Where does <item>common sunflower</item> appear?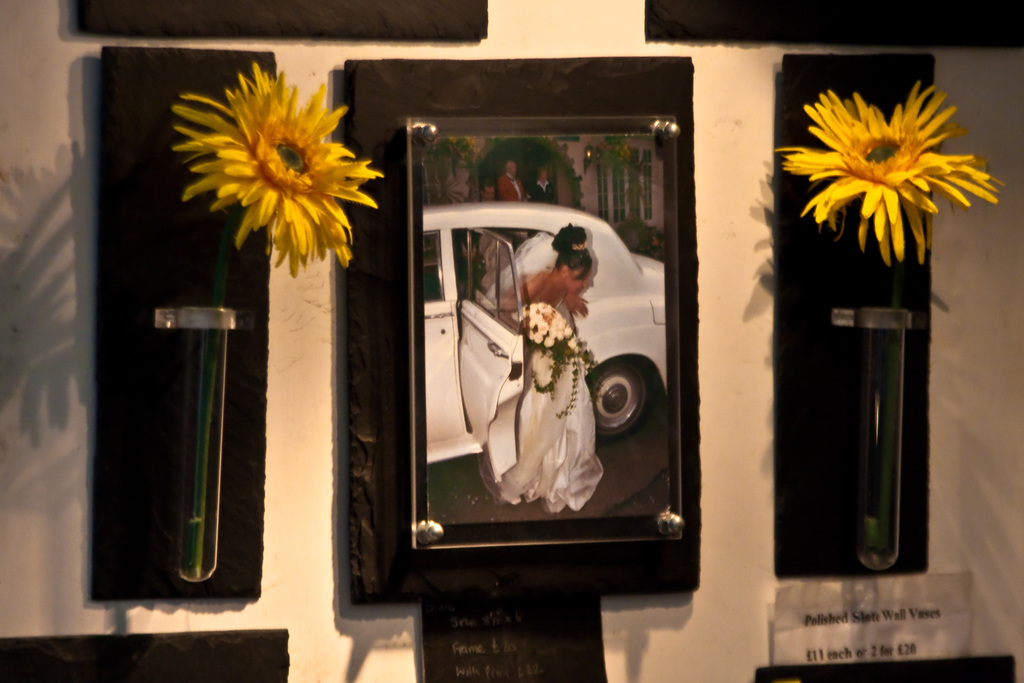
Appears at select_region(756, 78, 973, 259).
